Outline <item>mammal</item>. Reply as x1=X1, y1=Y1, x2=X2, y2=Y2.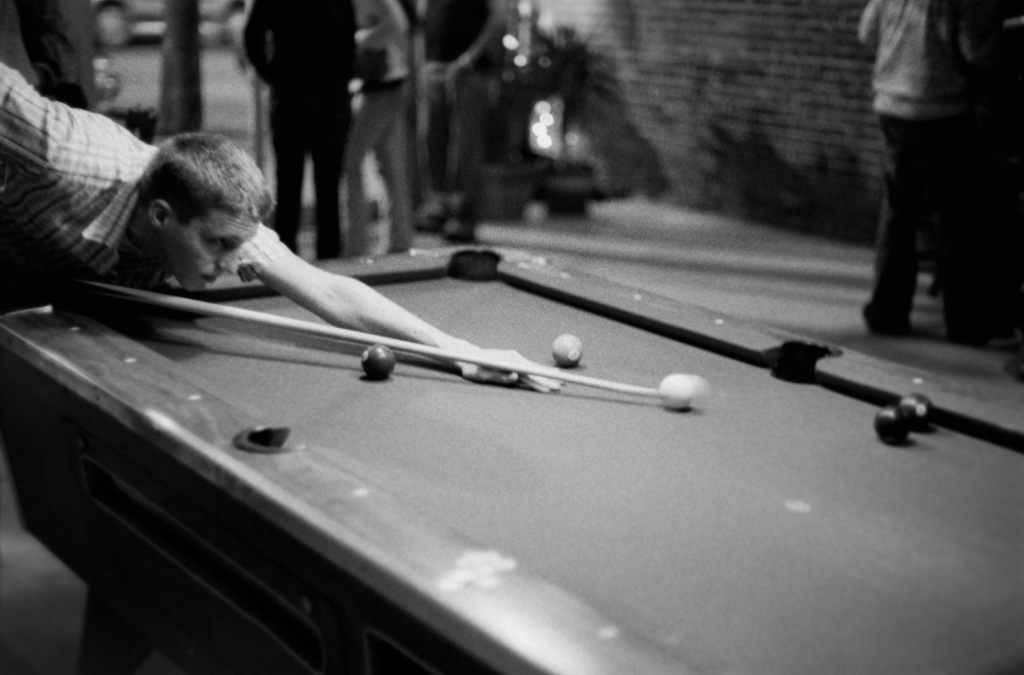
x1=355, y1=0, x2=417, y2=227.
